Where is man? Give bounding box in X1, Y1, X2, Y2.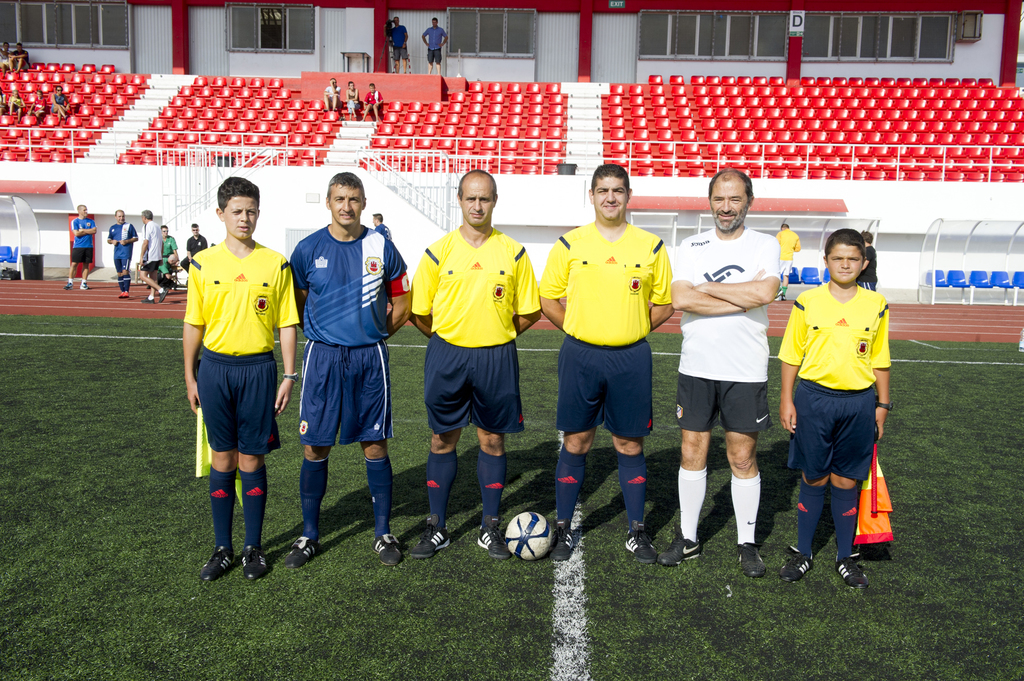
535, 164, 673, 565.
